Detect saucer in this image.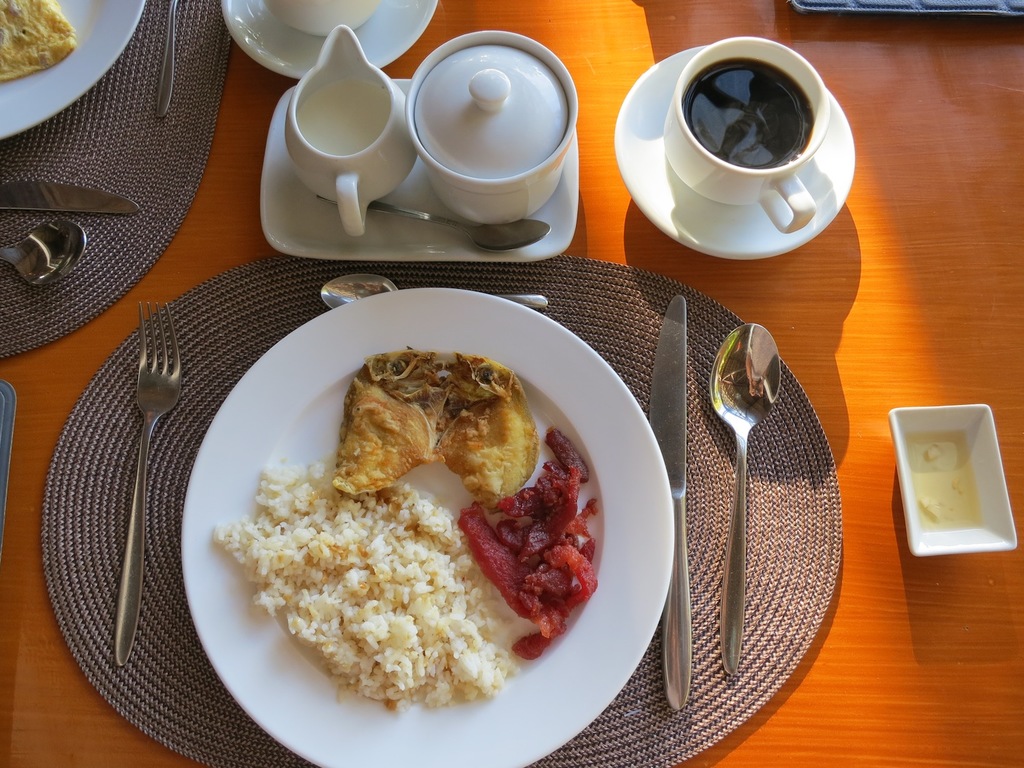
Detection: rect(609, 43, 858, 261).
